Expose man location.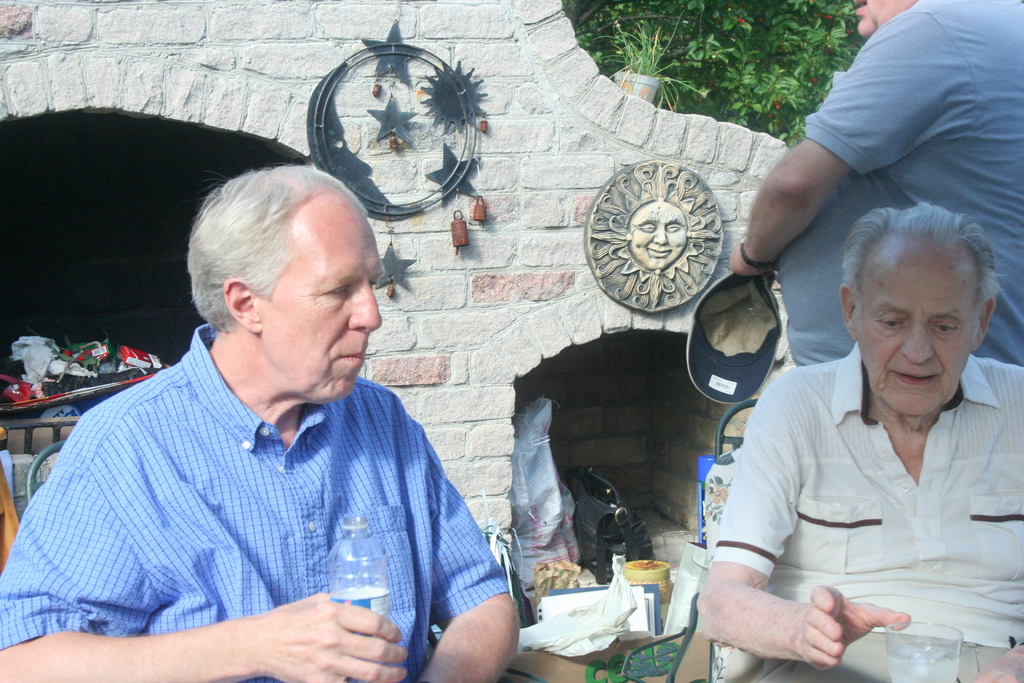
Exposed at 729 0 1023 370.
